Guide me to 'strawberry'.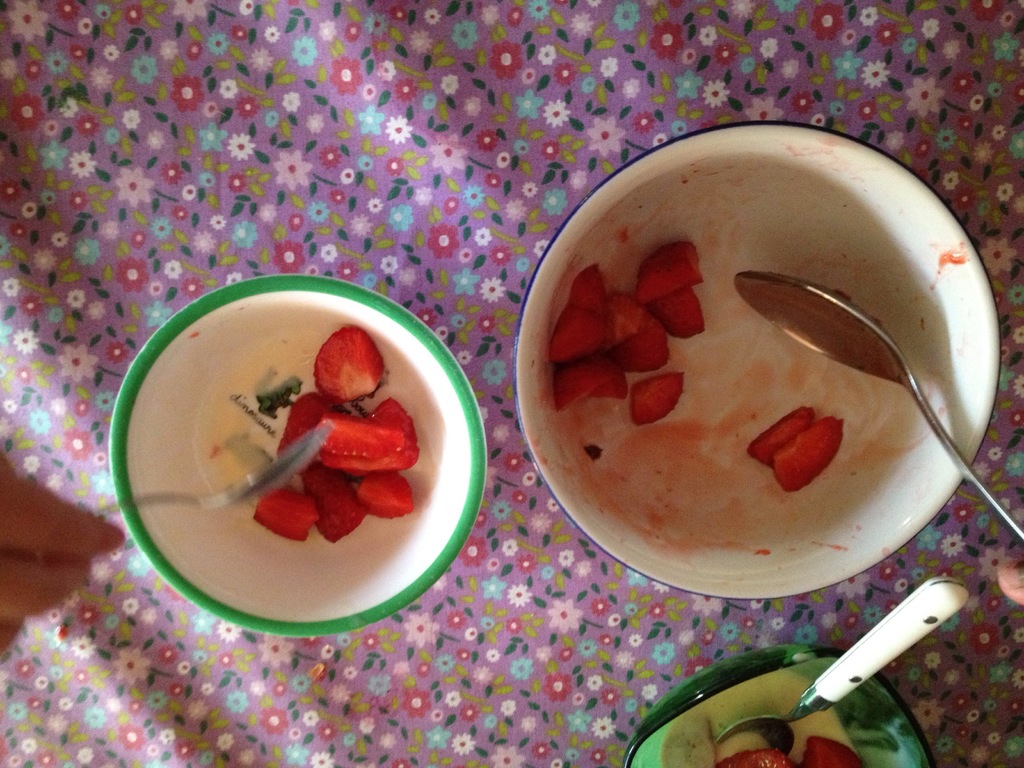
Guidance: (left=355, top=463, right=413, bottom=524).
